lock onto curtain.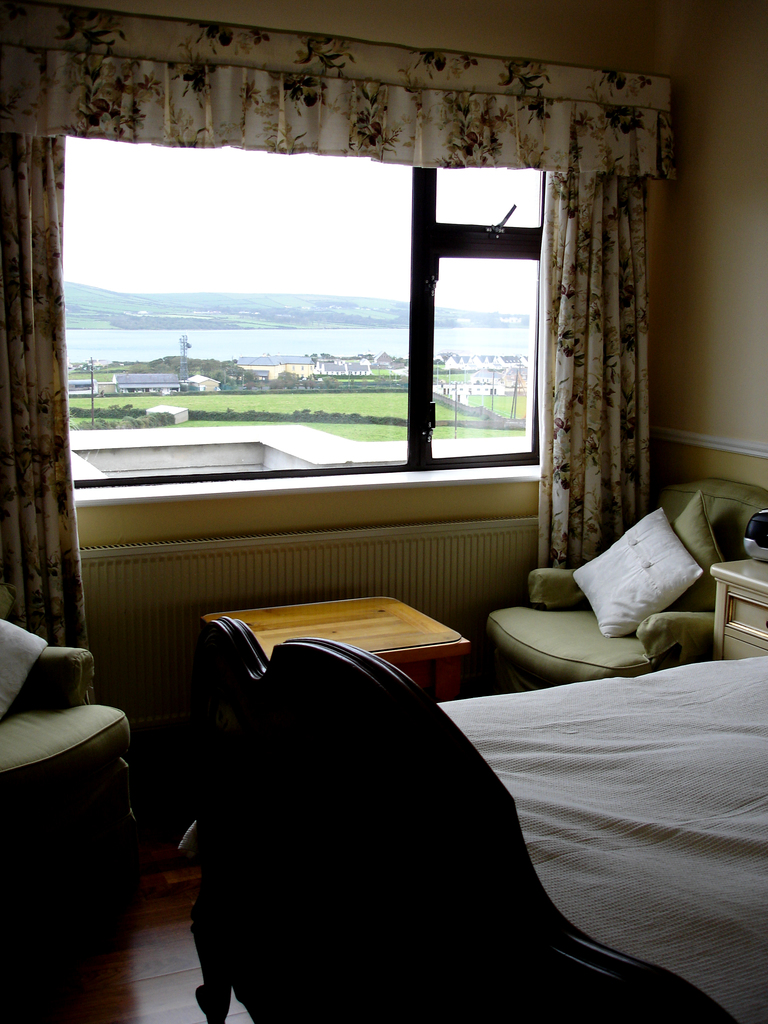
Locked: x1=534, y1=161, x2=660, y2=585.
